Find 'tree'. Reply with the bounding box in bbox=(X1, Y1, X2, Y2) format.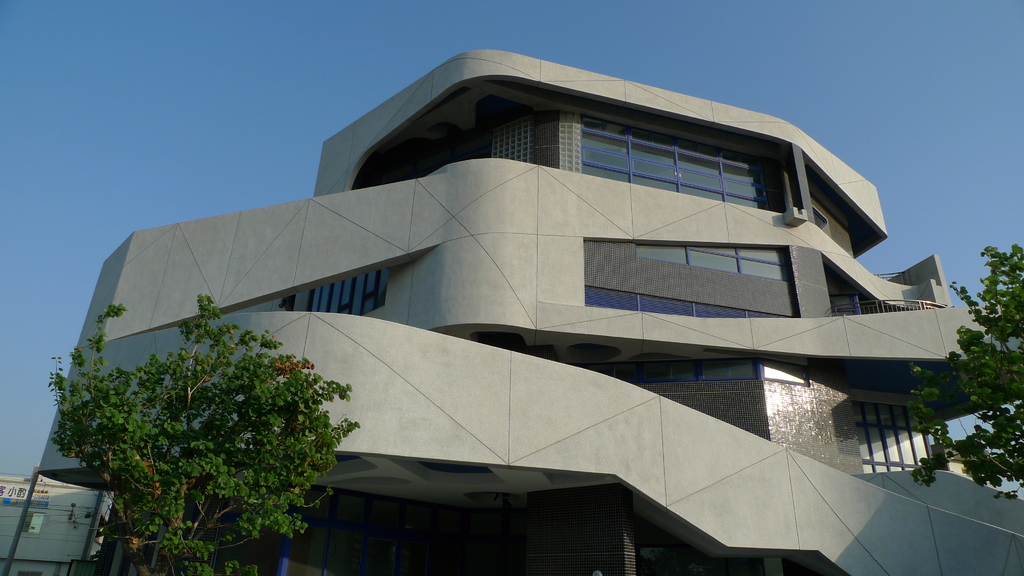
bbox=(28, 255, 362, 542).
